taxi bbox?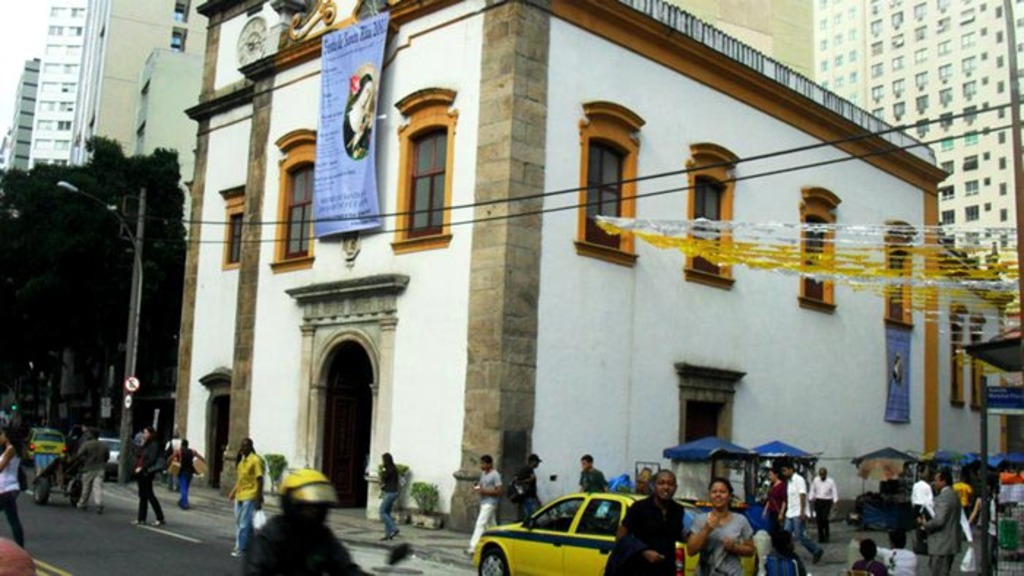
select_region(25, 425, 69, 465)
